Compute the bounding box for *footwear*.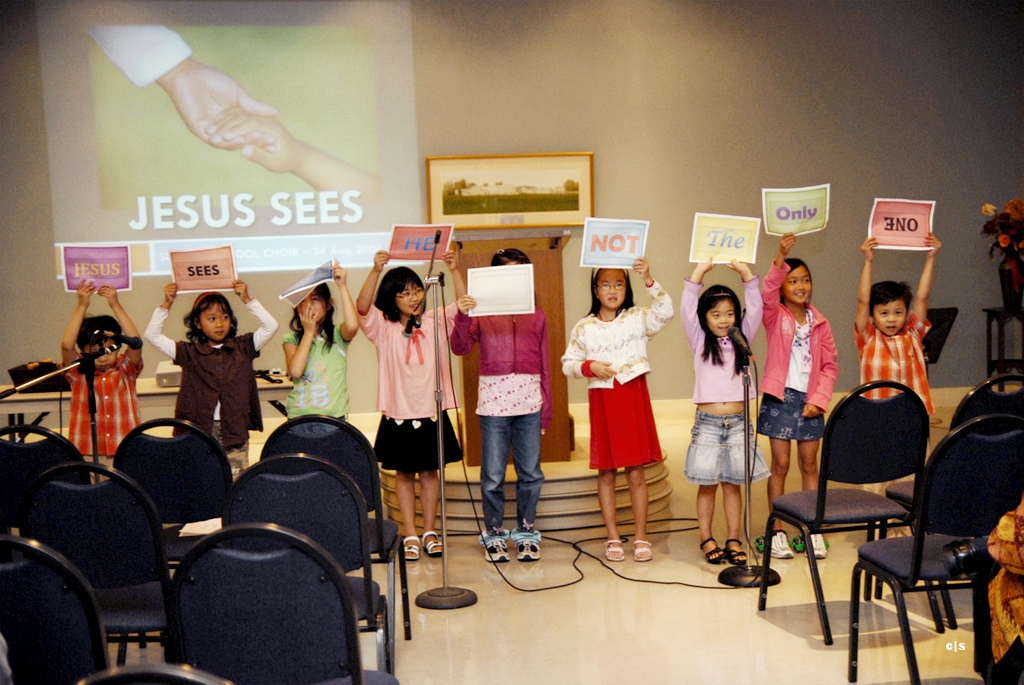
BBox(600, 533, 626, 563).
